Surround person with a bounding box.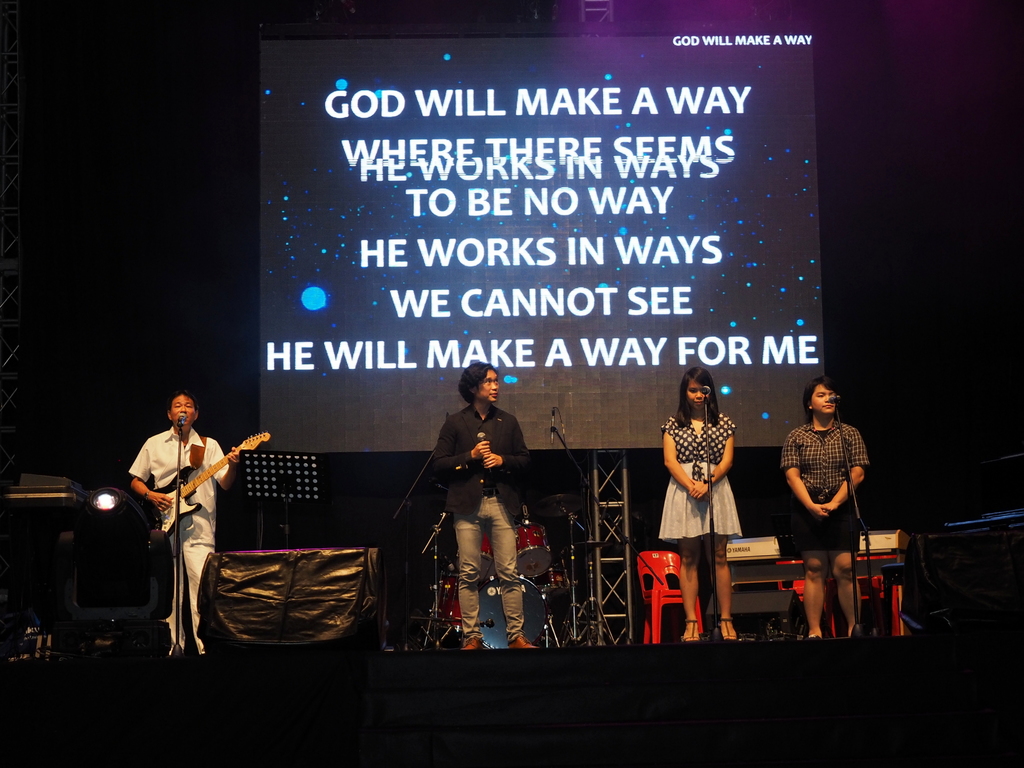
433,364,530,642.
